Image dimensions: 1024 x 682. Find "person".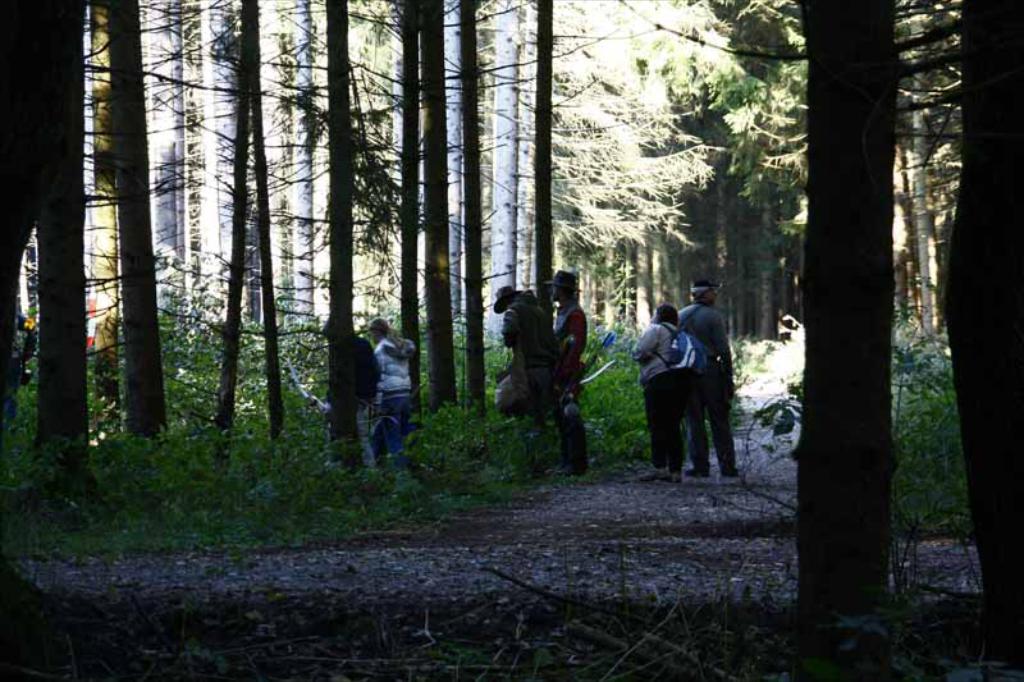
(left=634, top=320, right=682, bottom=480).
